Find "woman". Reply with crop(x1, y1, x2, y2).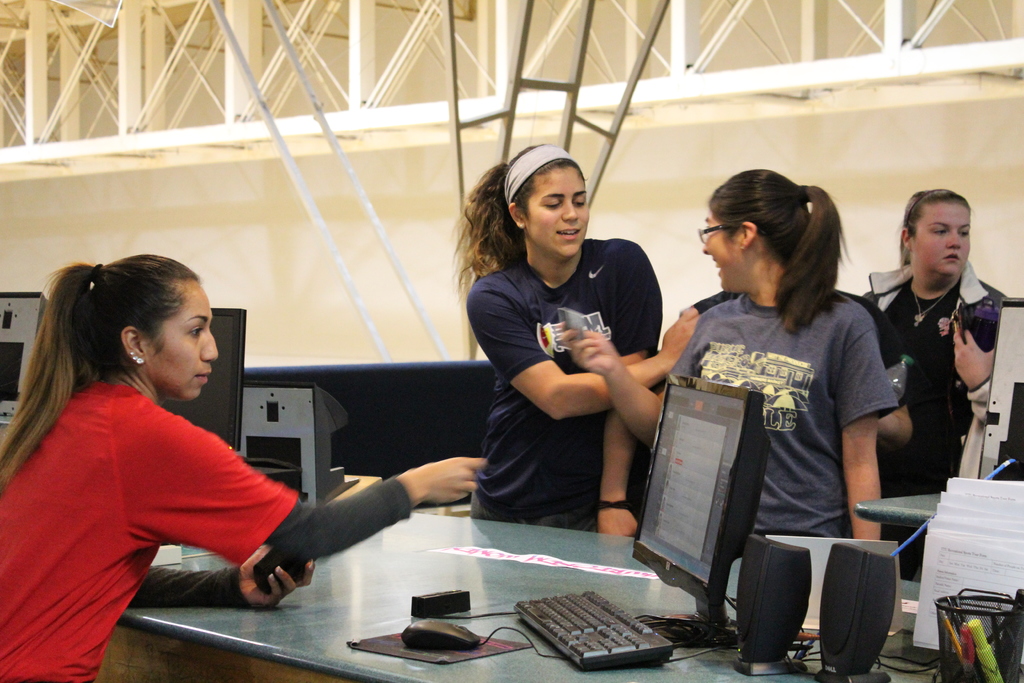
crop(856, 188, 1011, 588).
